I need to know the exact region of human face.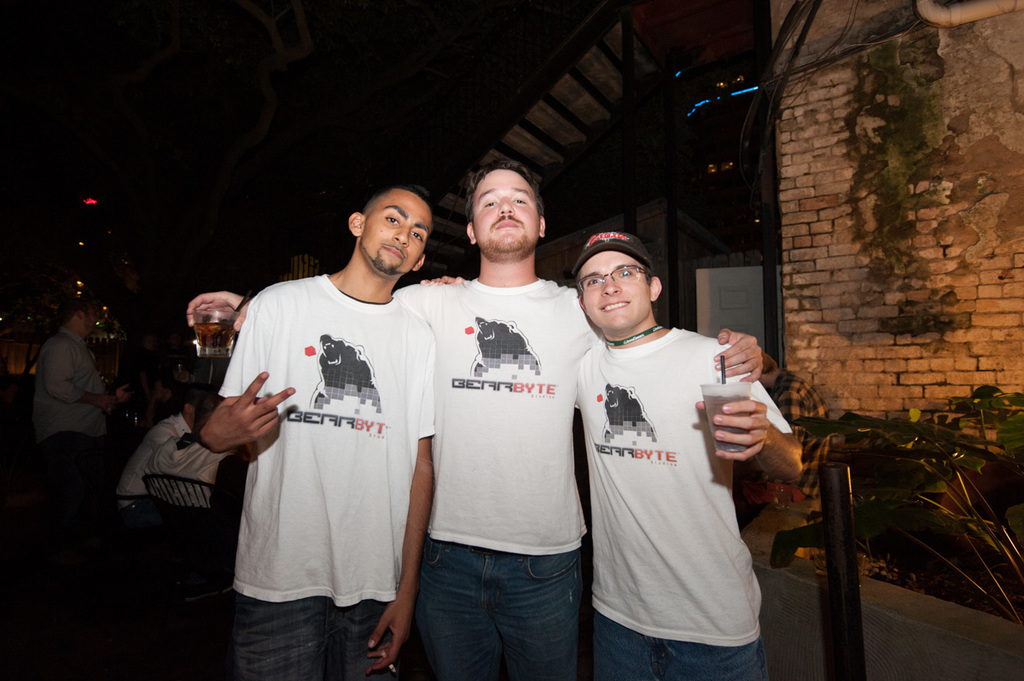
Region: 365:192:422:276.
